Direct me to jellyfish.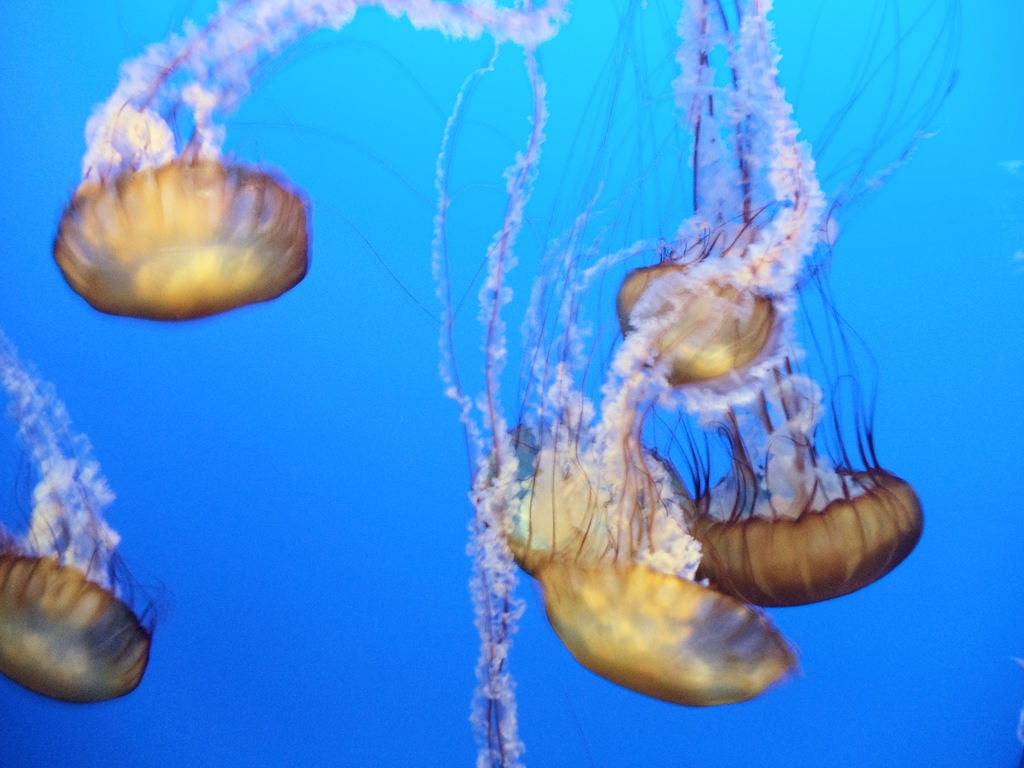
Direction: 0/325/173/709.
